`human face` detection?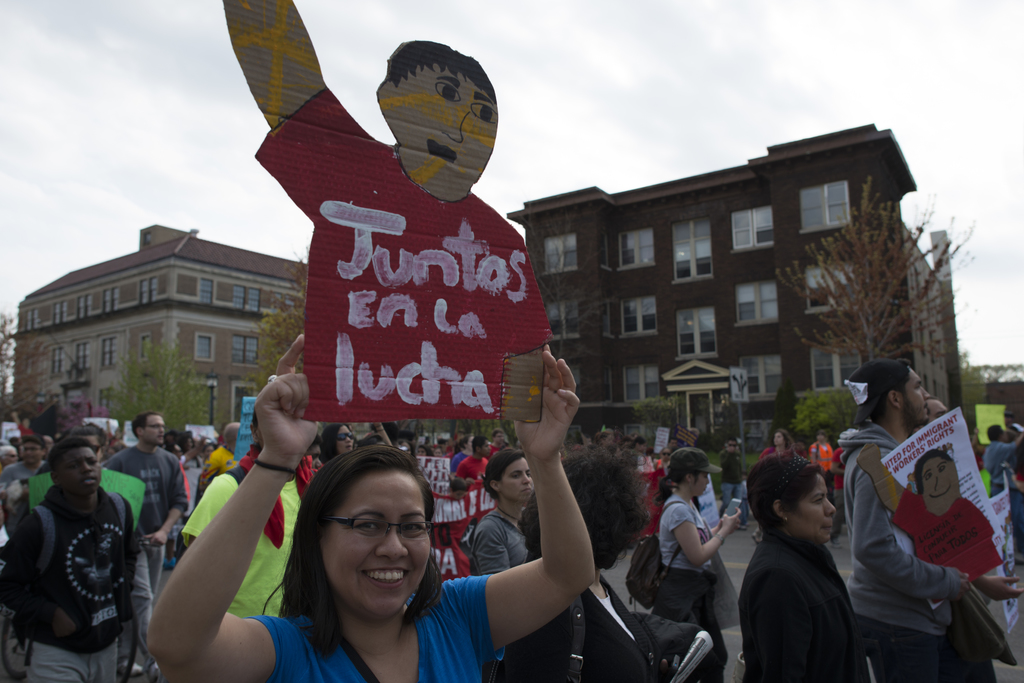
{"x1": 815, "y1": 432, "x2": 829, "y2": 445}
